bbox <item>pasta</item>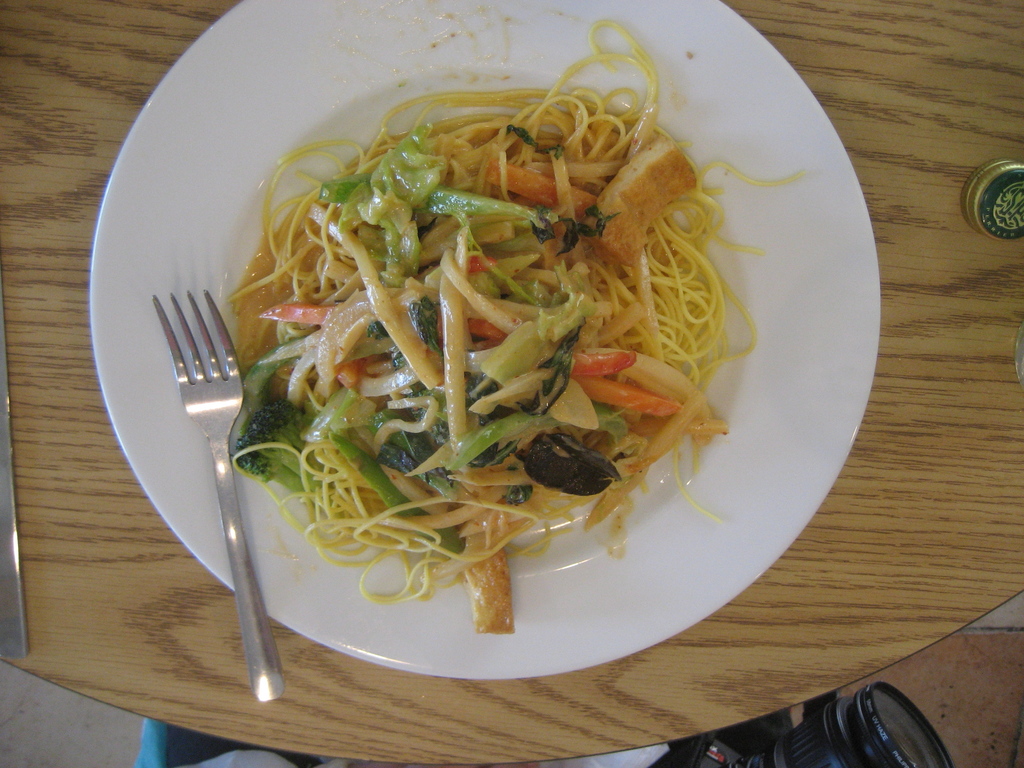
[left=227, top=79, right=729, bottom=604]
